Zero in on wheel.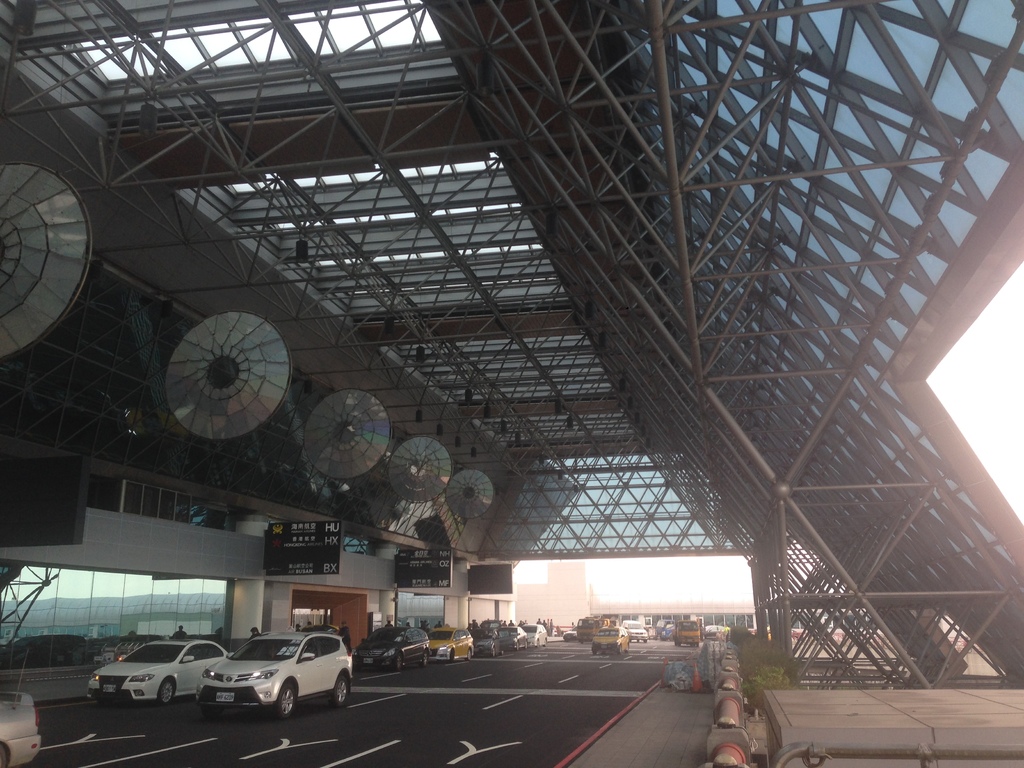
Zeroed in: x1=201, y1=703, x2=223, y2=717.
